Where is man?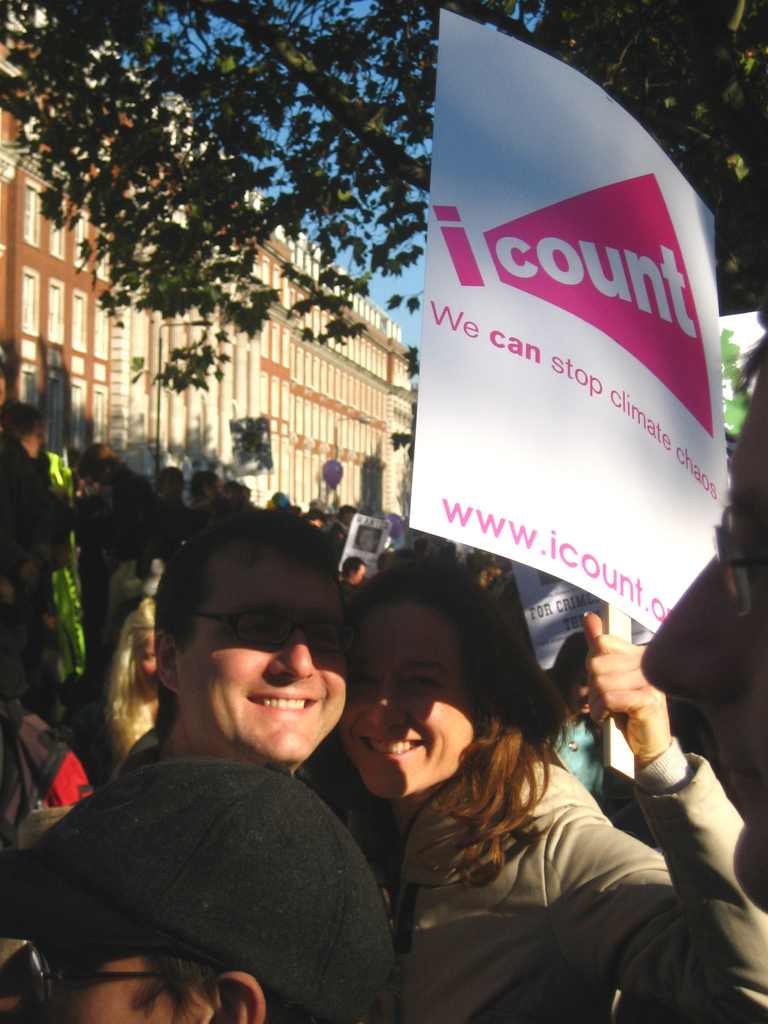
34,534,438,1016.
